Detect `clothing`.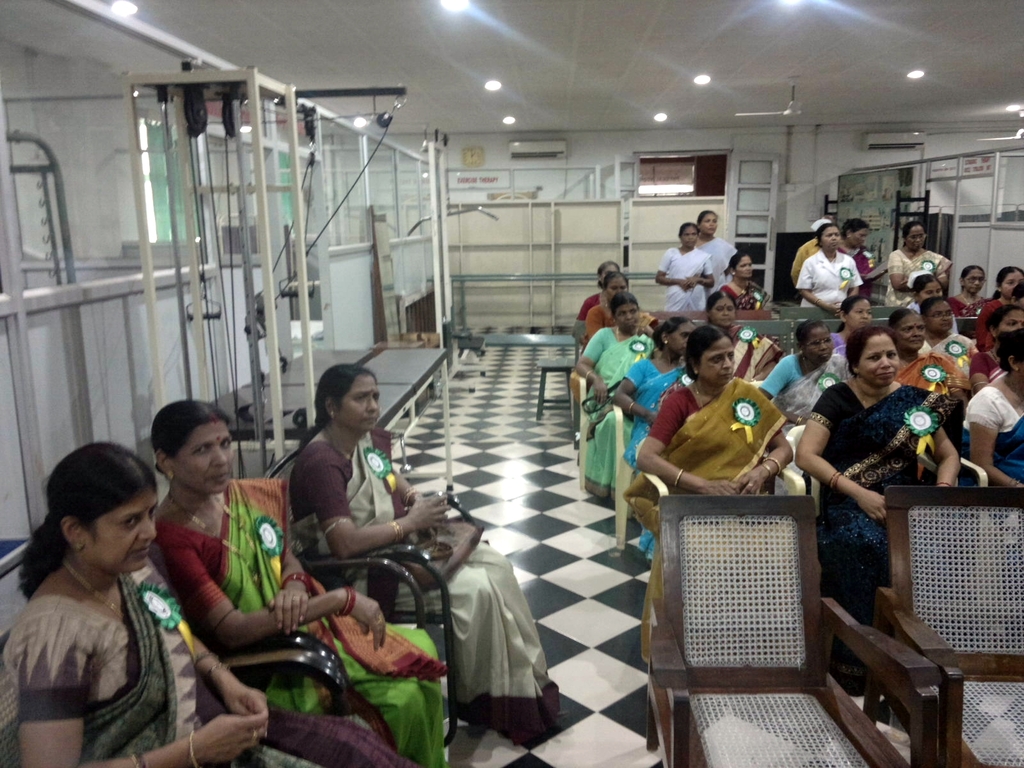
Detected at rect(696, 230, 740, 286).
